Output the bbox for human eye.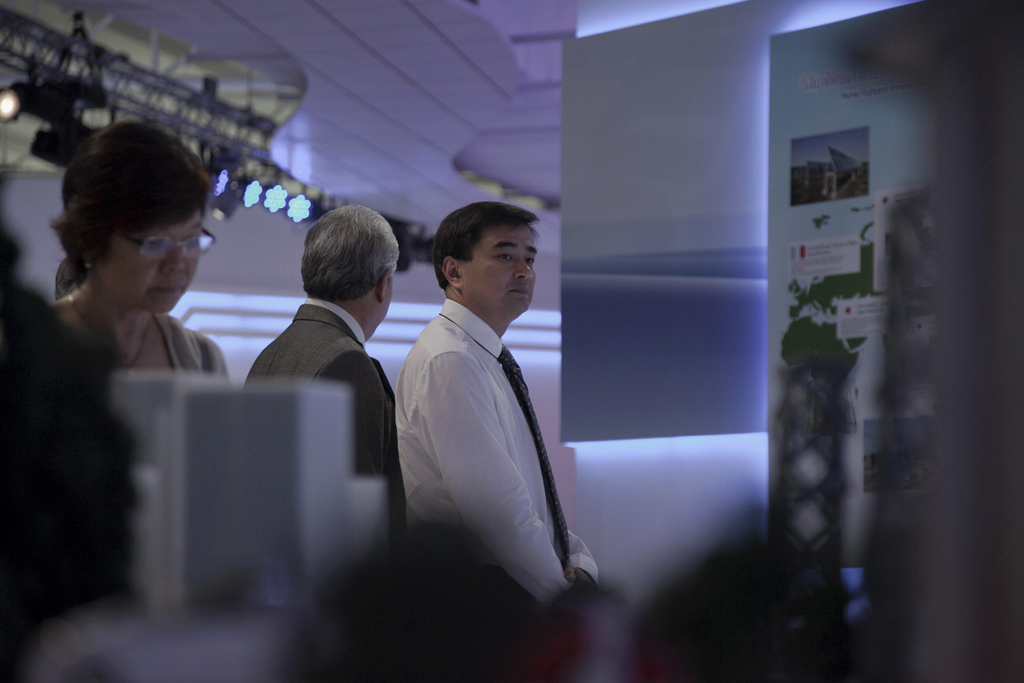
region(493, 254, 512, 263).
